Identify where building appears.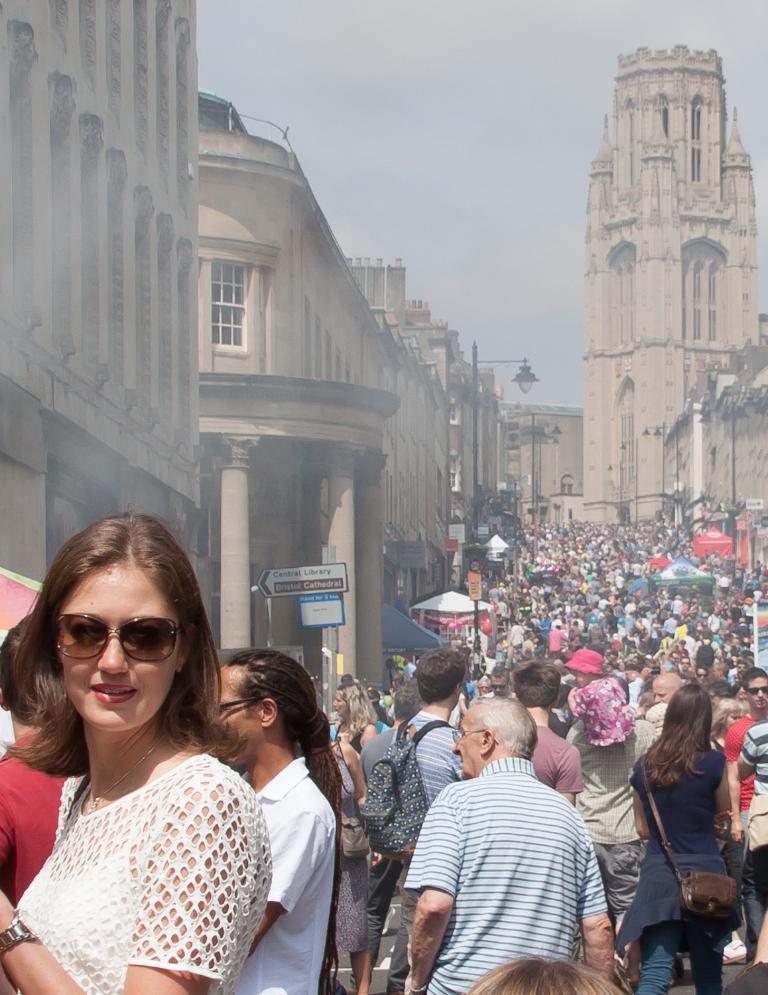
Appears at BBox(580, 41, 759, 524).
